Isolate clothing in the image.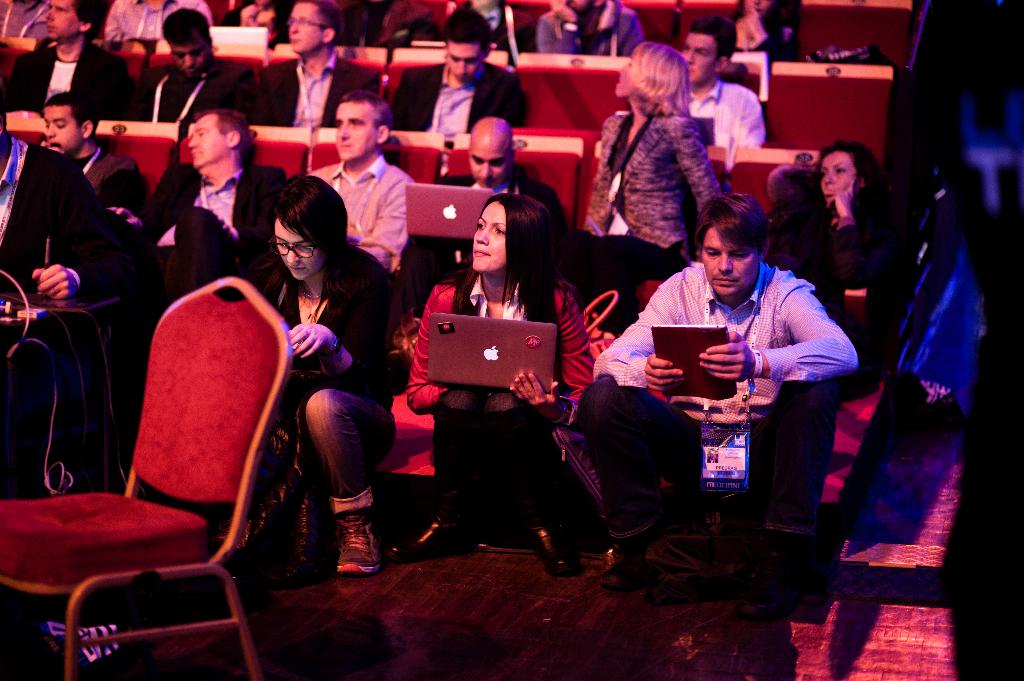
Isolated region: rect(399, 168, 577, 321).
